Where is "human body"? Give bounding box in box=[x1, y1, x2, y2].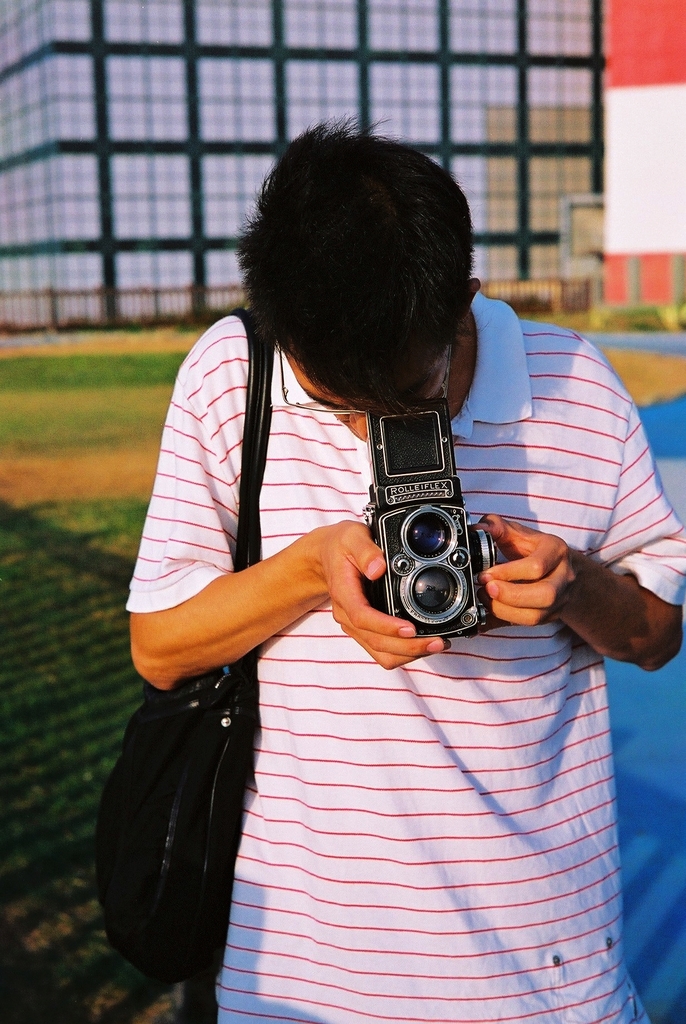
box=[132, 114, 685, 1023].
